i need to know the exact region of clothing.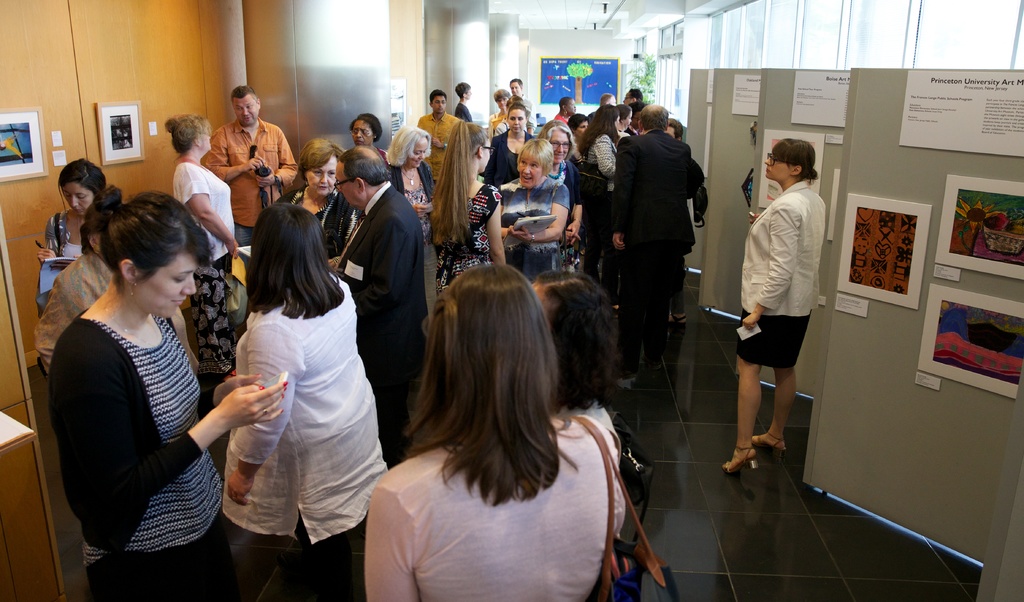
Region: rect(43, 215, 94, 274).
